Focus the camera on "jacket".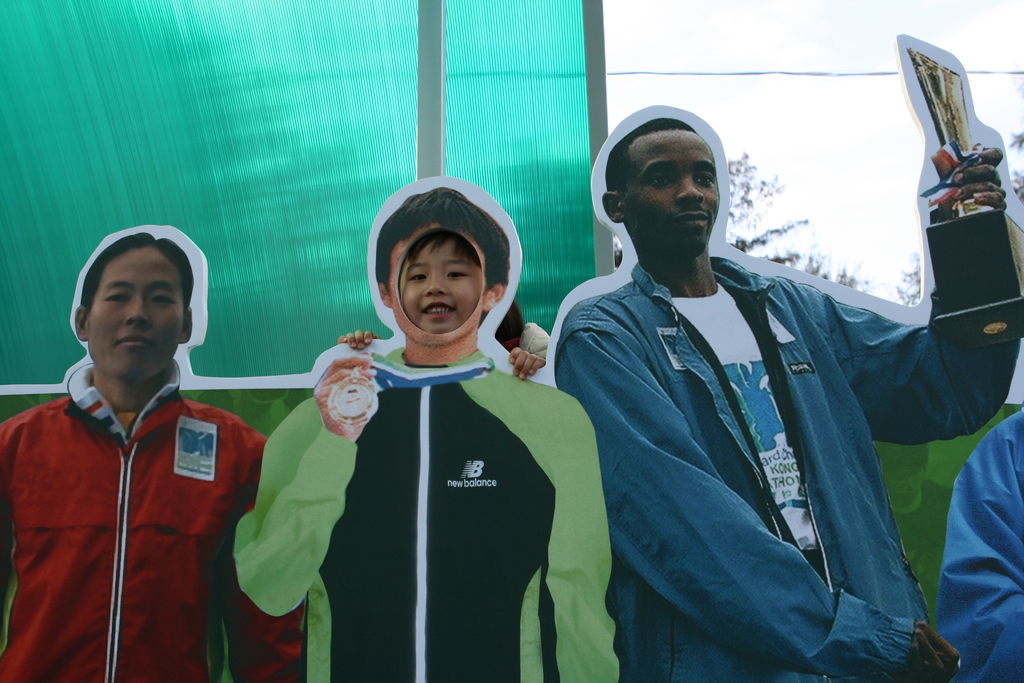
Focus region: <region>2, 318, 272, 662</region>.
